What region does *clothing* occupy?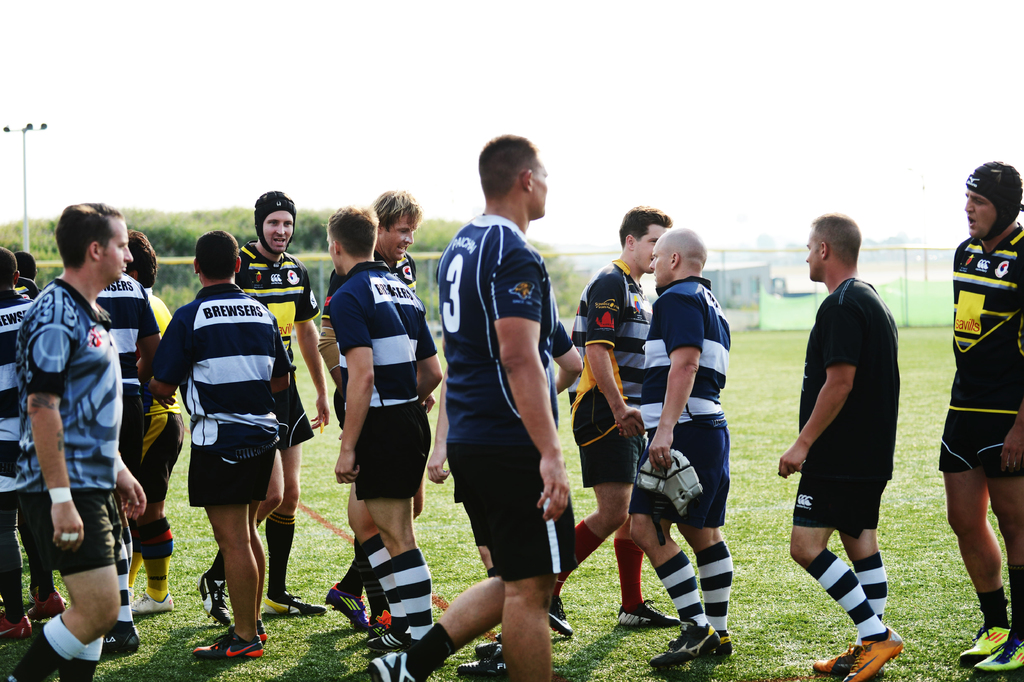
(left=316, top=236, right=421, bottom=431).
